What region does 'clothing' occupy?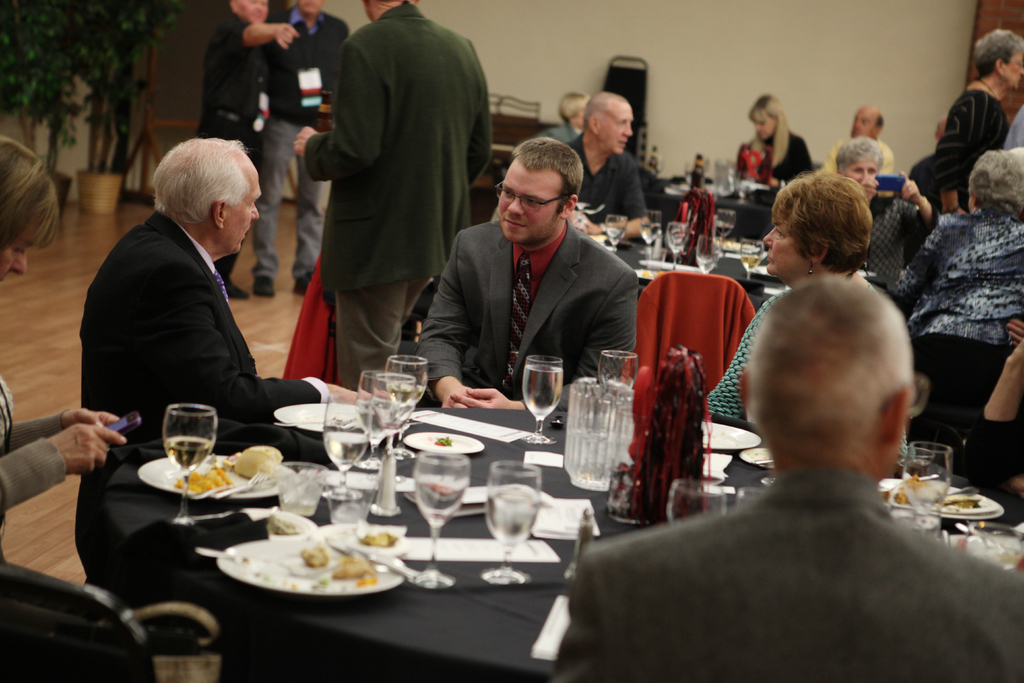
box(930, 90, 1010, 206).
